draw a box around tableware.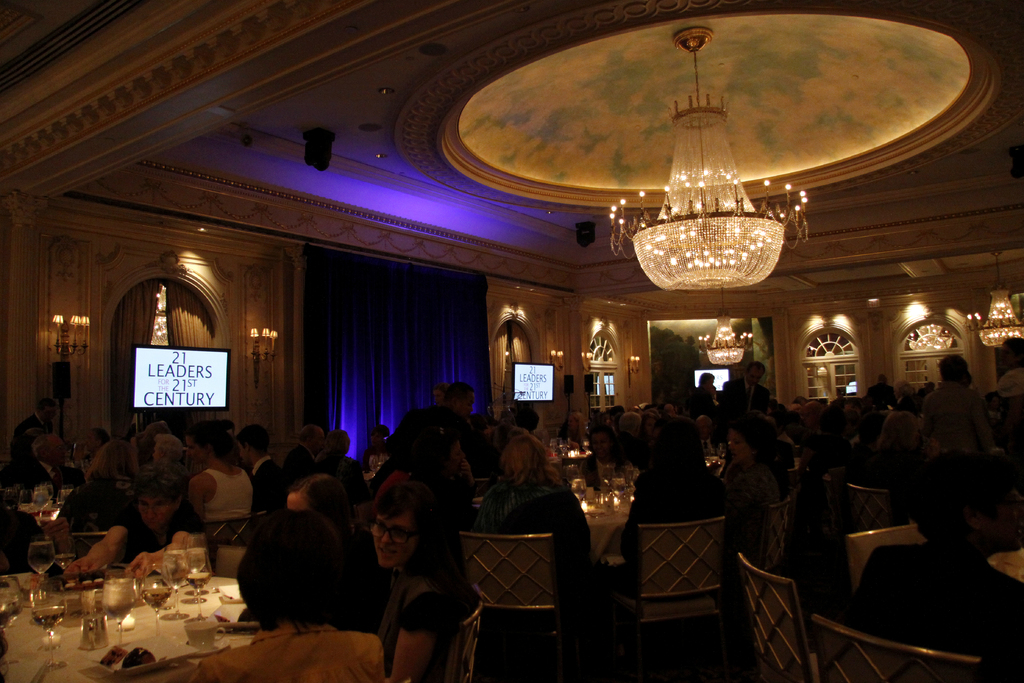
<bbox>564, 465, 580, 484</bbox>.
